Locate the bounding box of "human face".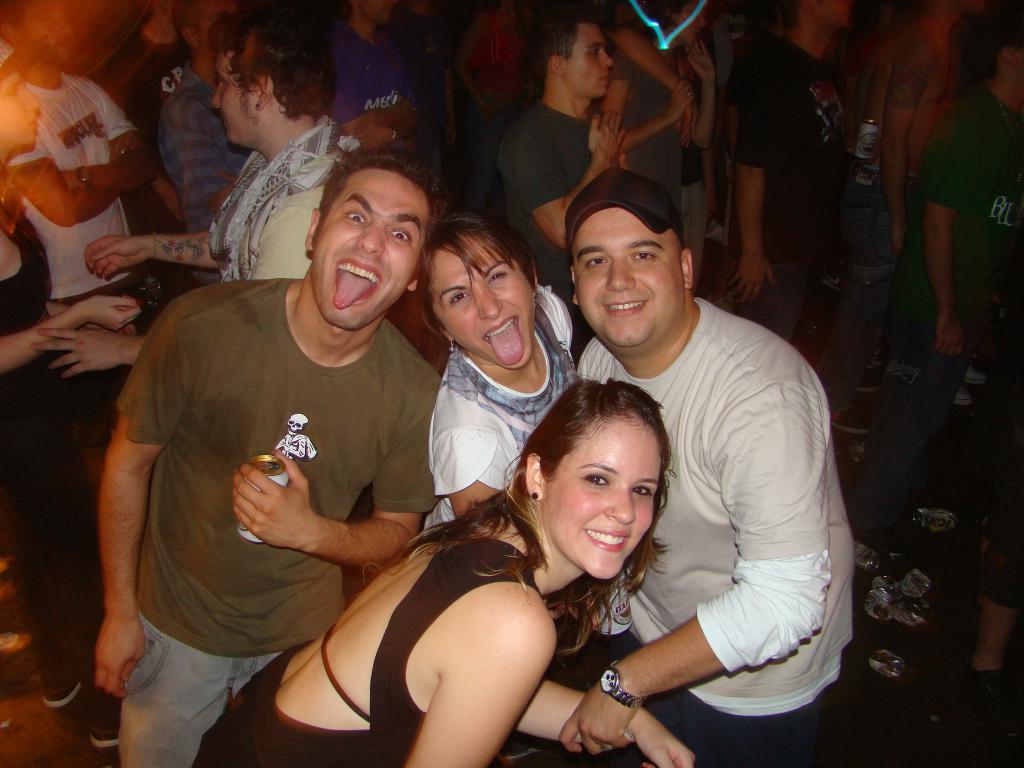
Bounding box: 428:234:534:369.
